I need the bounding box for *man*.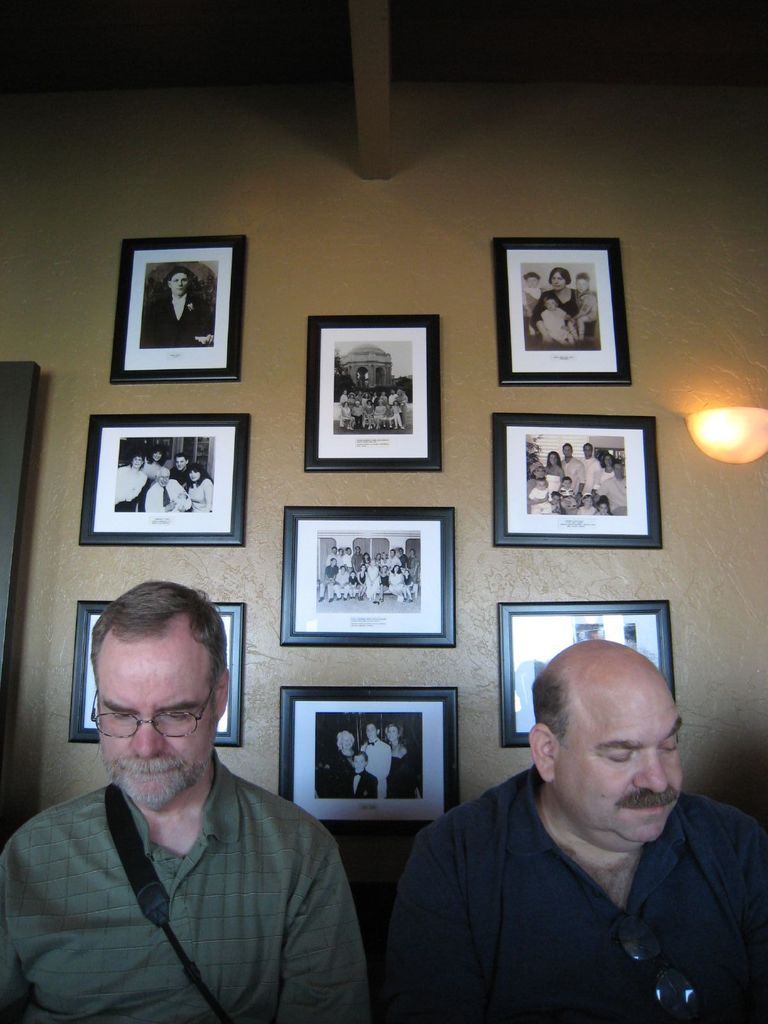
Here it is: x1=173, y1=455, x2=212, y2=490.
